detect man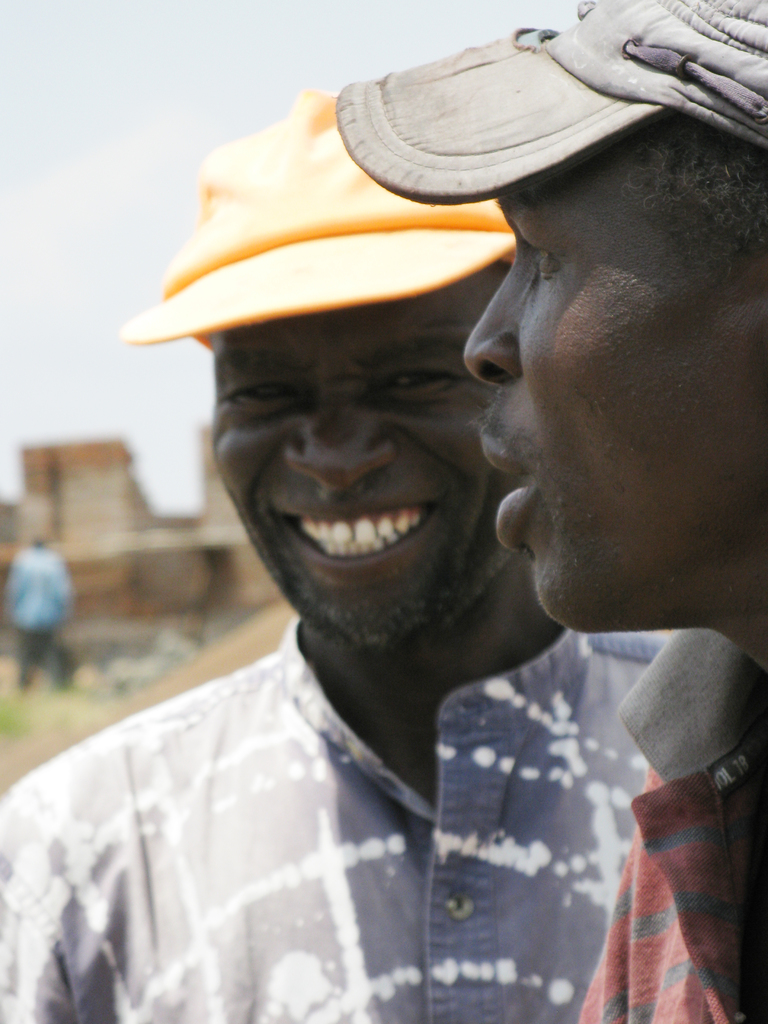
<region>0, 93, 701, 1023</region>
